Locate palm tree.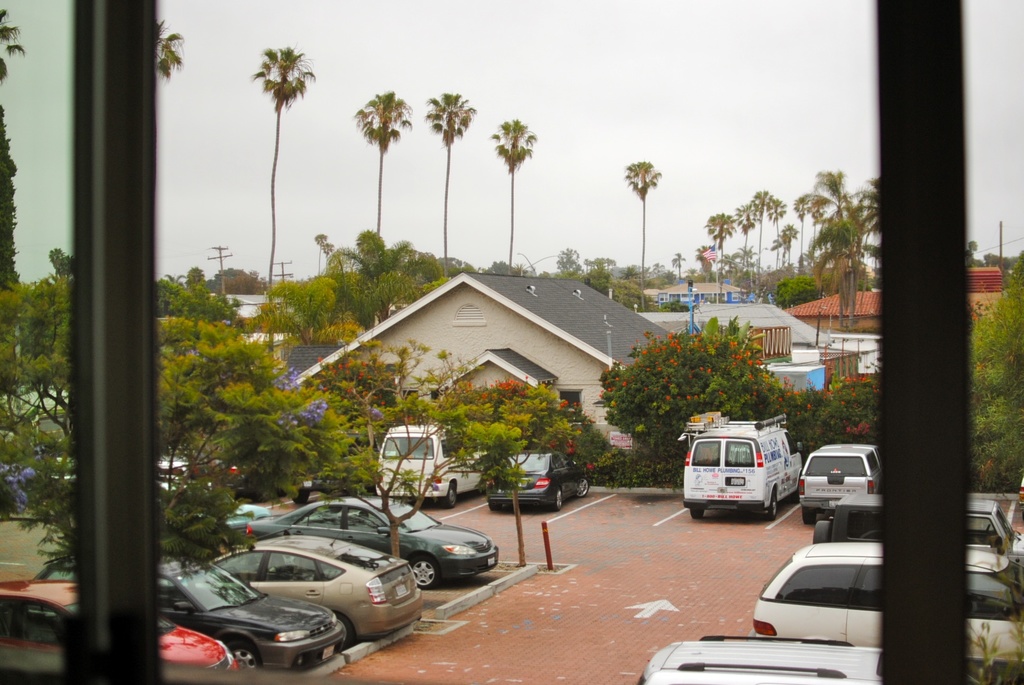
Bounding box: left=725, top=192, right=760, bottom=294.
